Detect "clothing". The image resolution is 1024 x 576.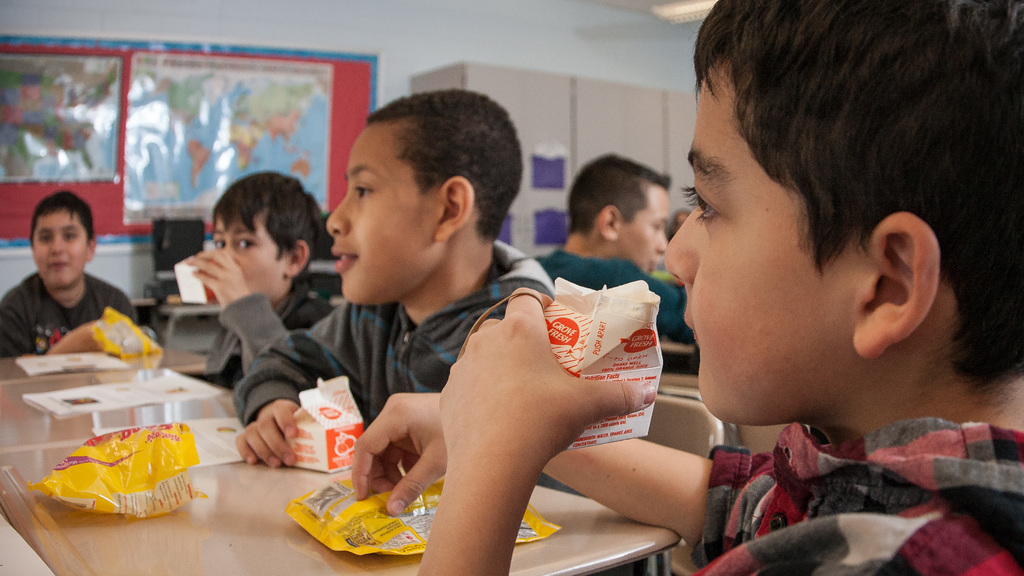
[left=695, top=418, right=1023, bottom=575].
